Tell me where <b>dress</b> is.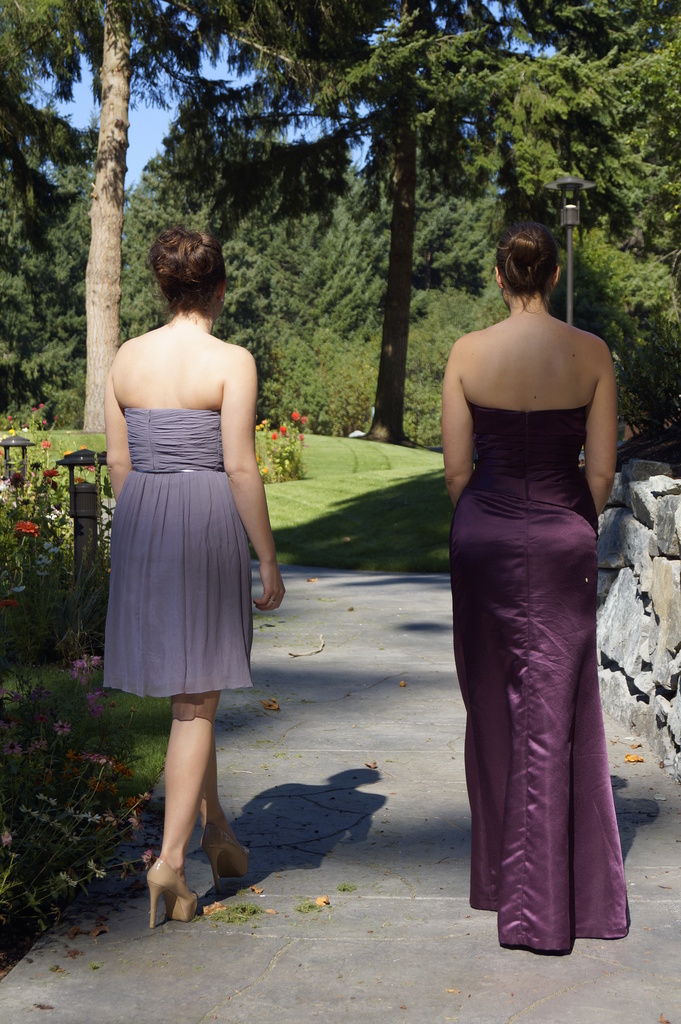
<b>dress</b> is at {"x1": 102, "y1": 406, "x2": 243, "y2": 702}.
